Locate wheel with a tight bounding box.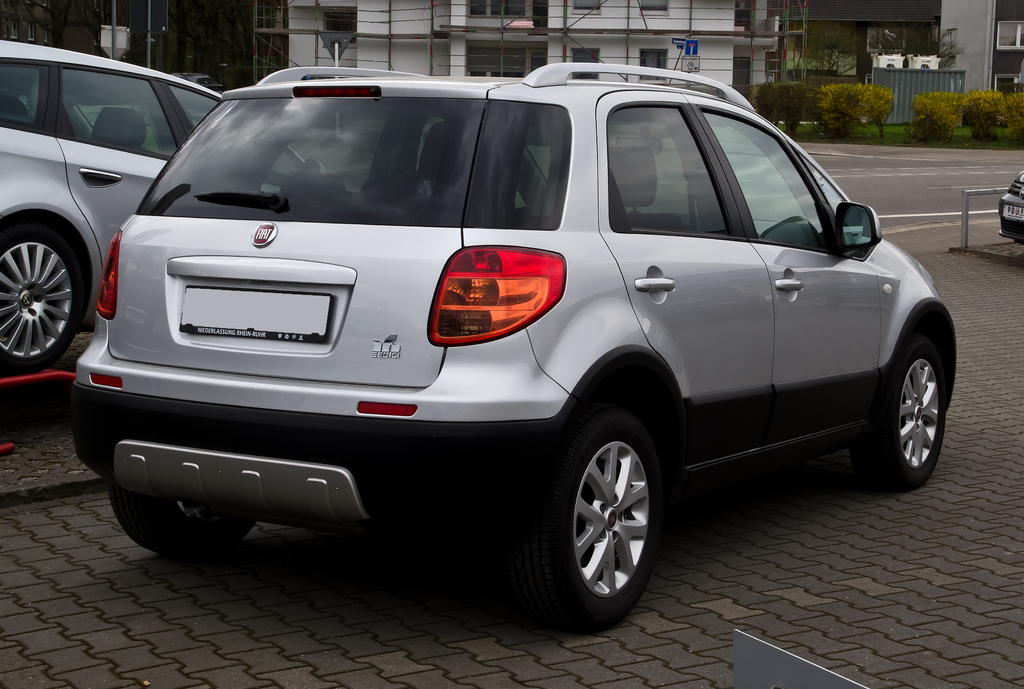
526/410/668/619.
